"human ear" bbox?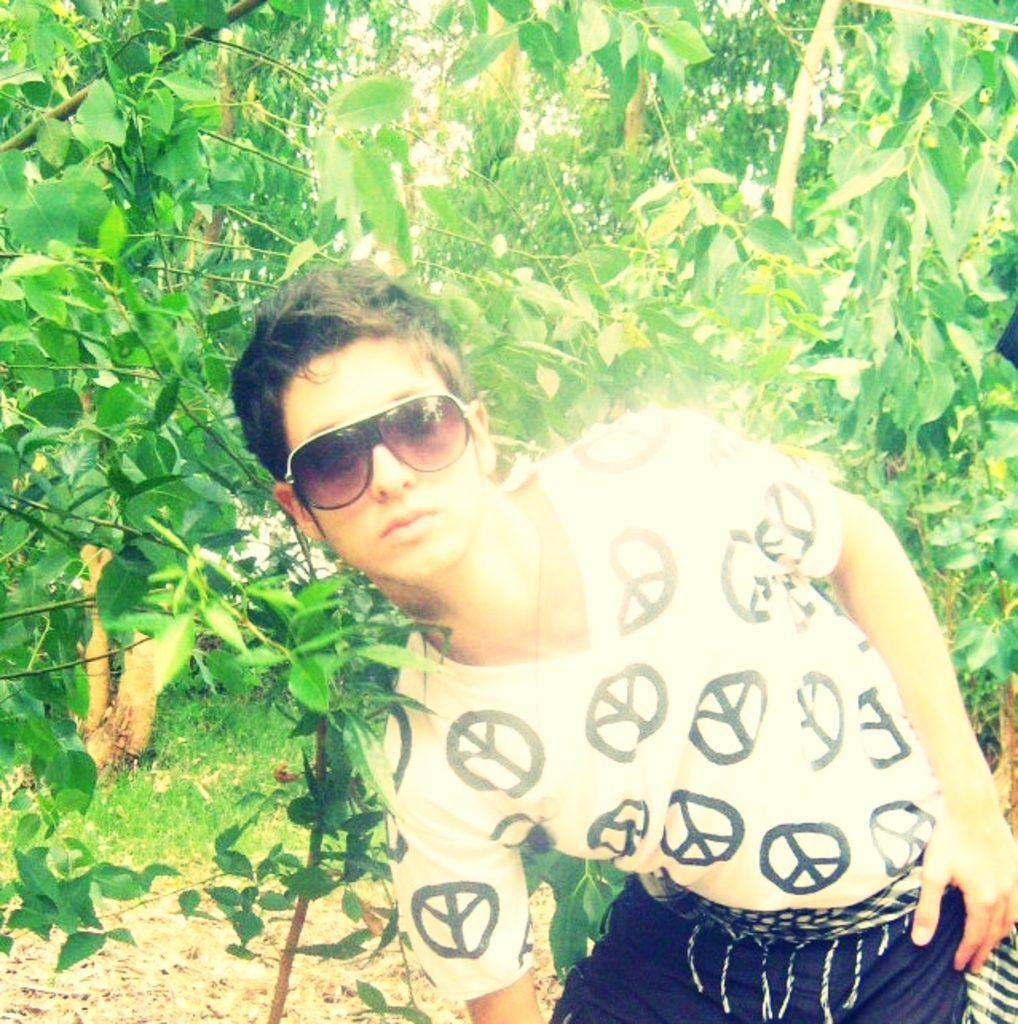
[left=278, top=485, right=319, bottom=536]
